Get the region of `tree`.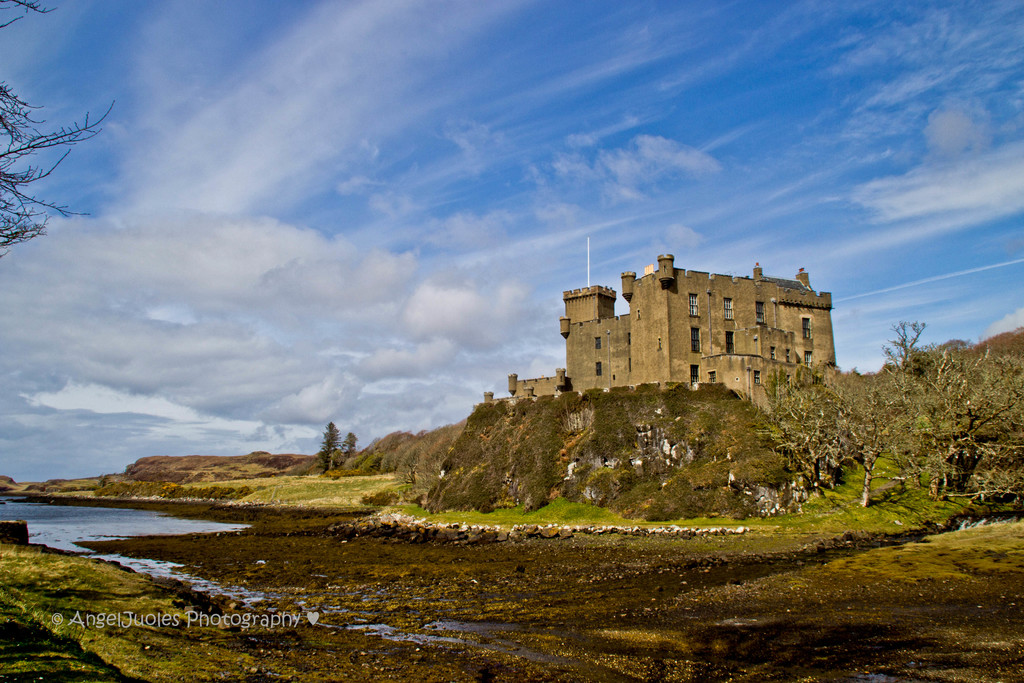
(0, 0, 116, 266).
